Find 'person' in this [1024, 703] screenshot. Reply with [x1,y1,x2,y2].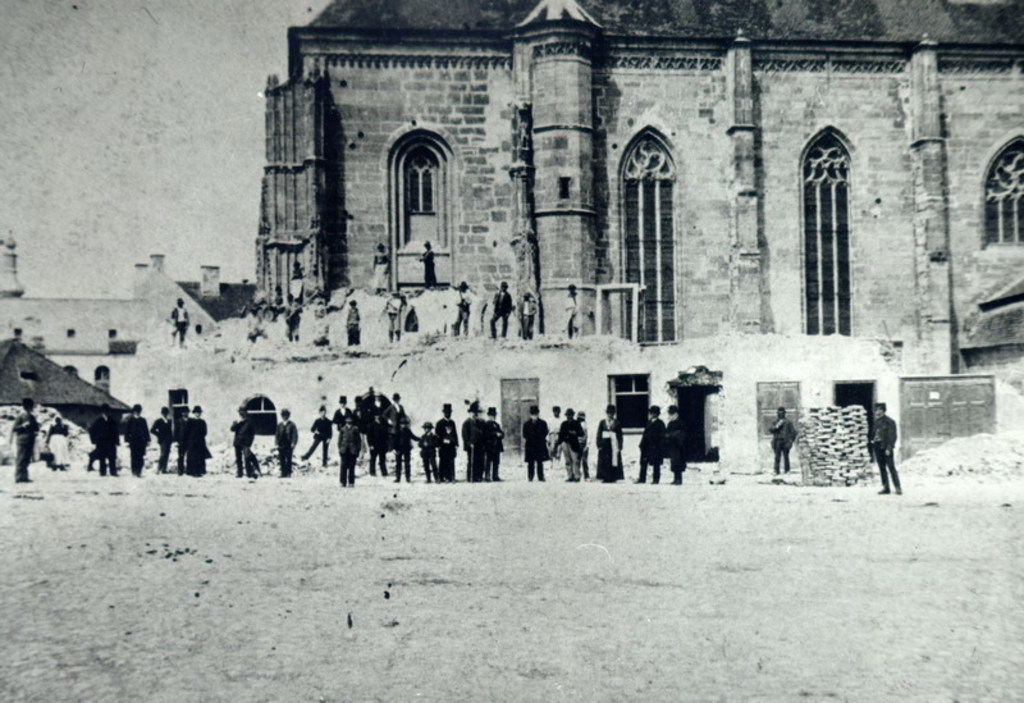
[372,246,389,295].
